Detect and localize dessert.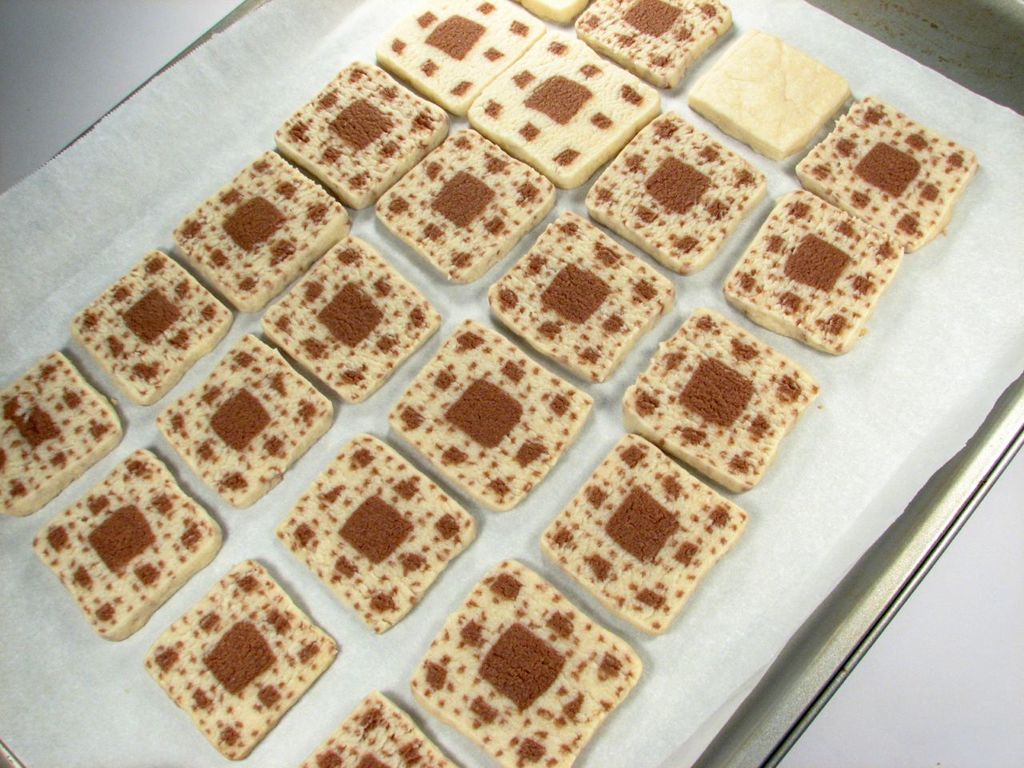
Localized at bbox(77, 254, 222, 386).
